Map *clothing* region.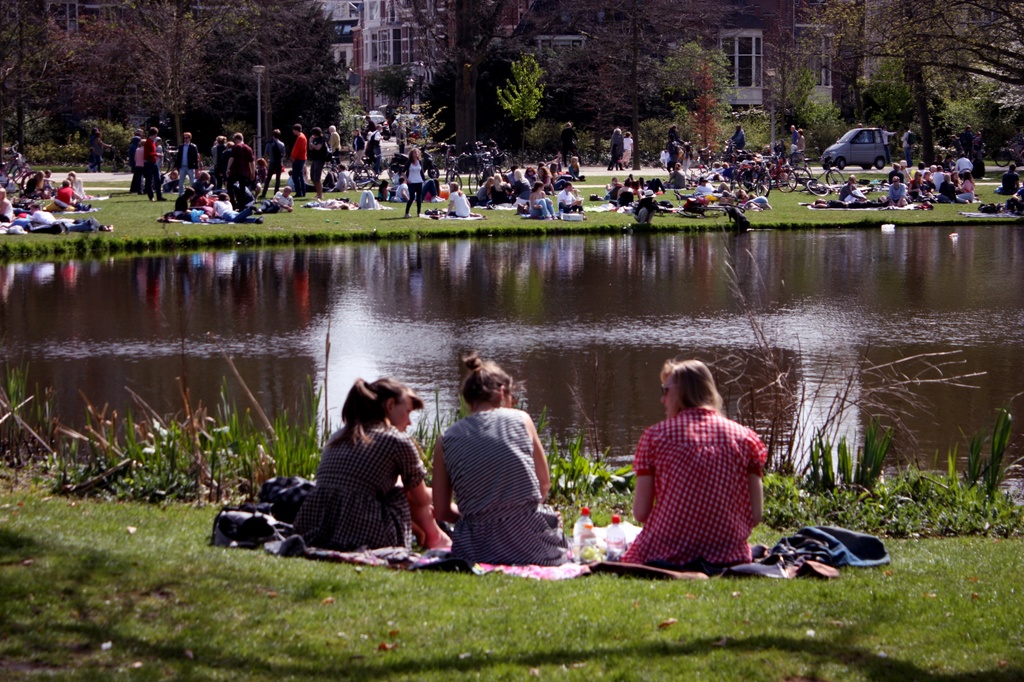
Mapped to 608 136 625 168.
